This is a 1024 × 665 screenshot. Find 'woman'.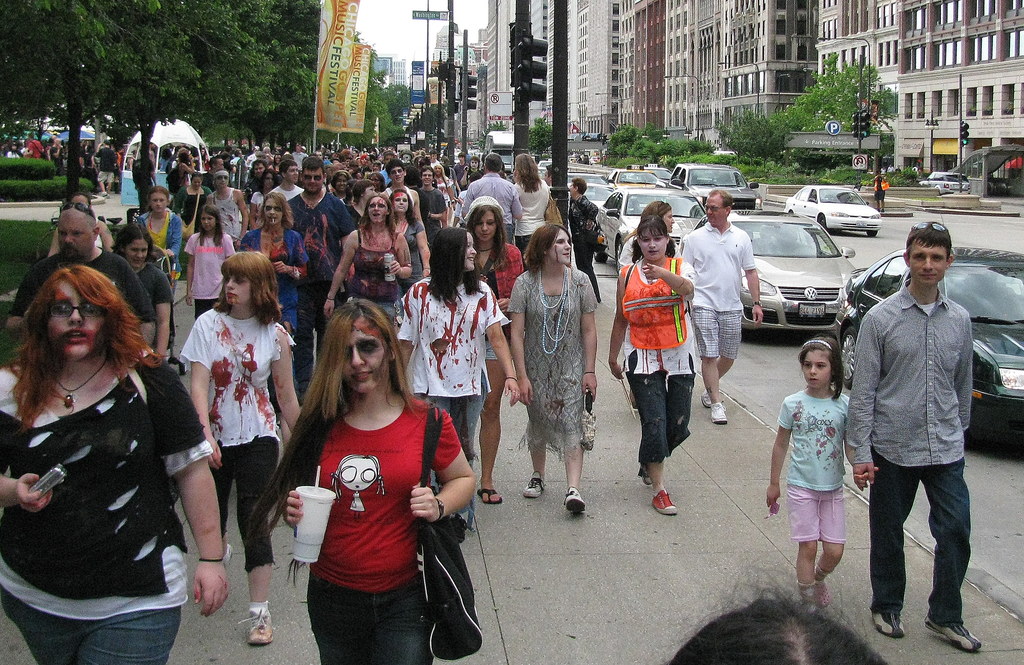
Bounding box: (x1=0, y1=243, x2=198, y2=657).
